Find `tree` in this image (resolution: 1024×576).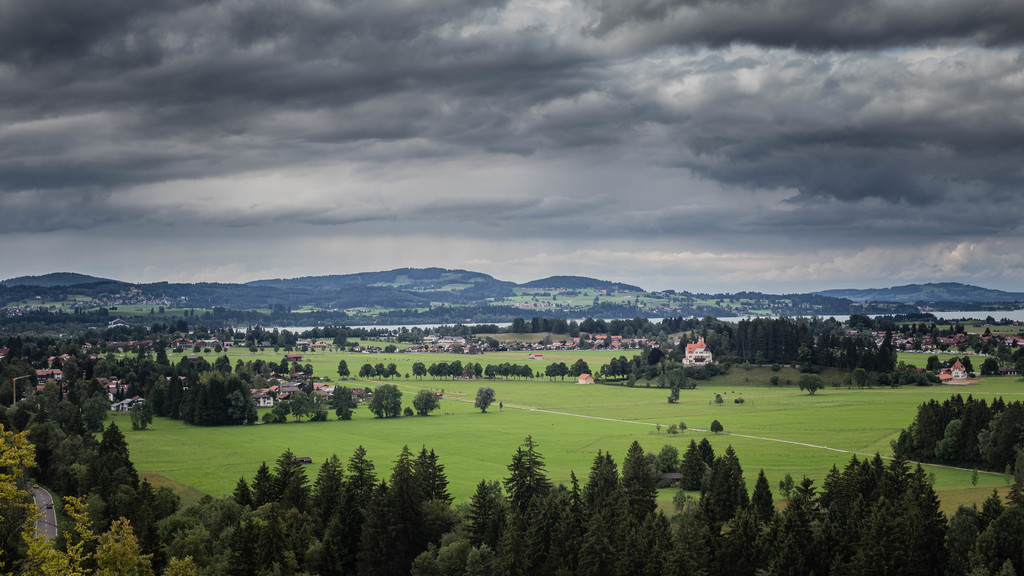
27,344,140,528.
